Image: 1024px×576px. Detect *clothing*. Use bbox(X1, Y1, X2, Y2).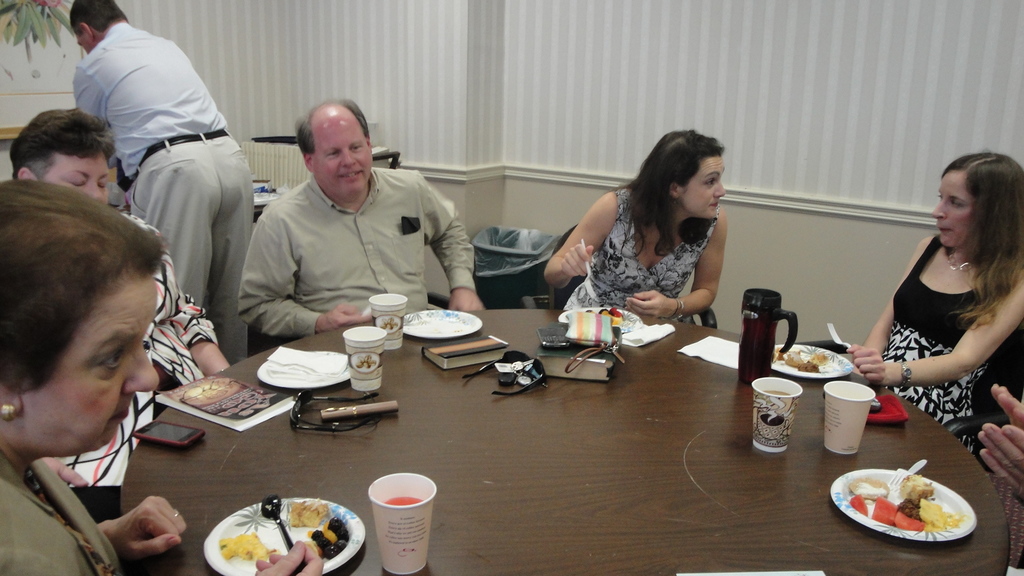
bbox(56, 206, 221, 529).
